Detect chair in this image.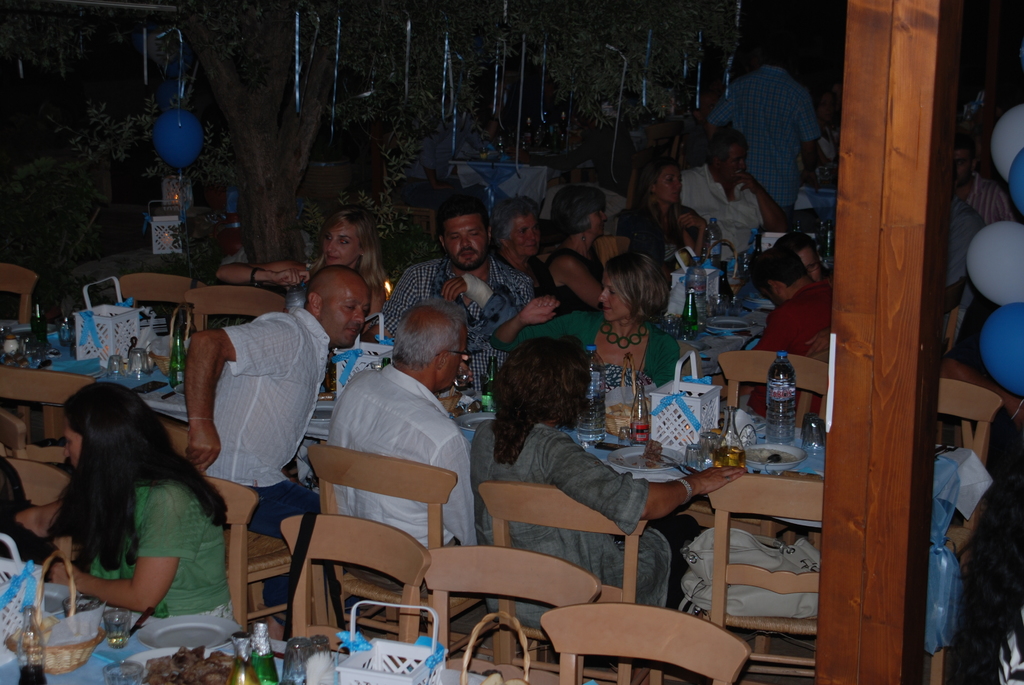
Detection: {"left": 305, "top": 439, "right": 499, "bottom": 677}.
